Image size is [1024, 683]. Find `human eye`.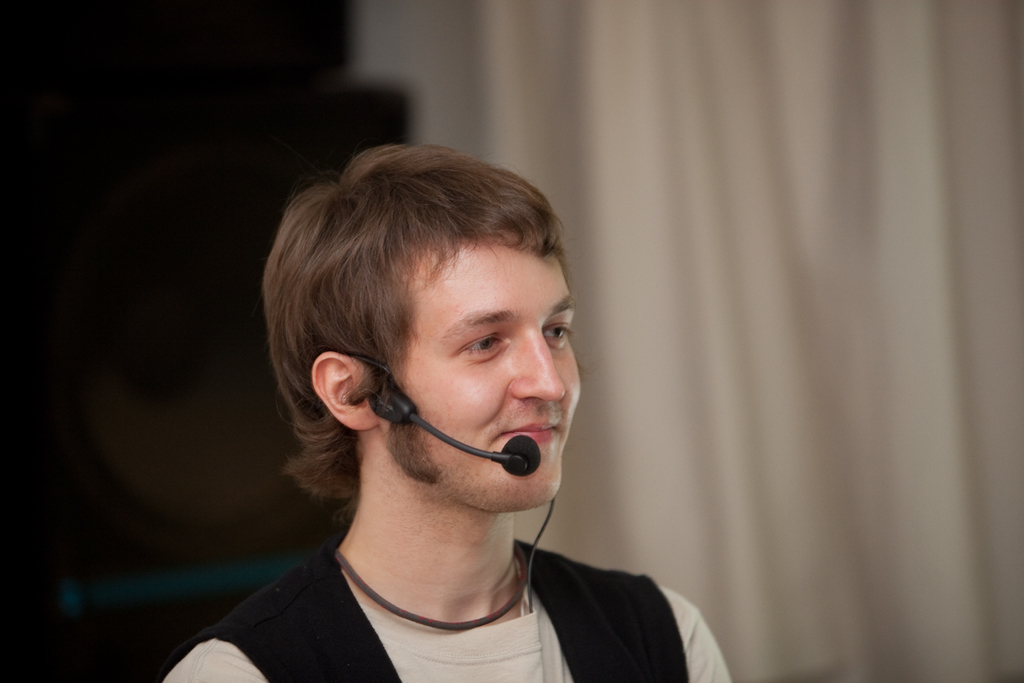
(456,321,513,362).
